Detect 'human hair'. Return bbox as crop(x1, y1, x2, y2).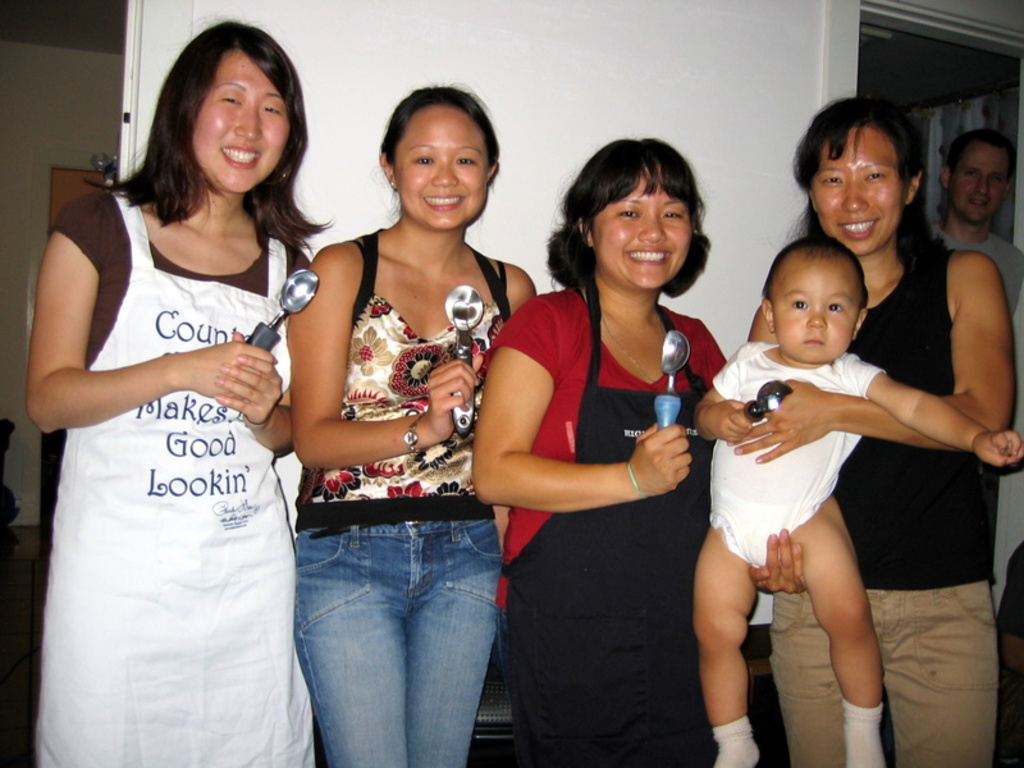
crop(379, 83, 495, 168).
